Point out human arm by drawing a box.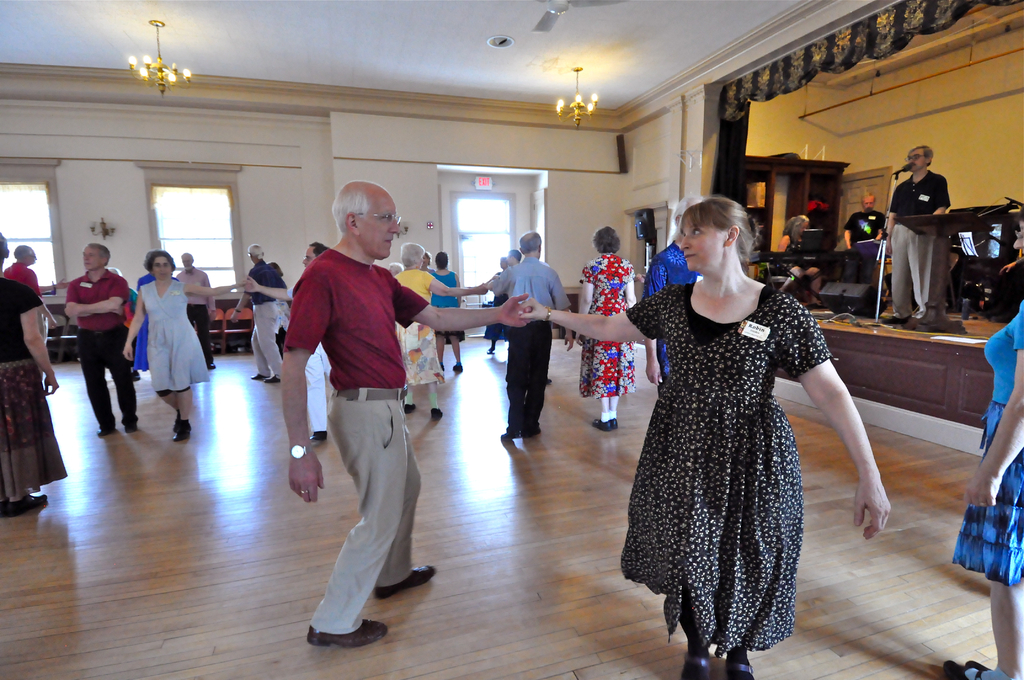
BBox(799, 328, 893, 540).
